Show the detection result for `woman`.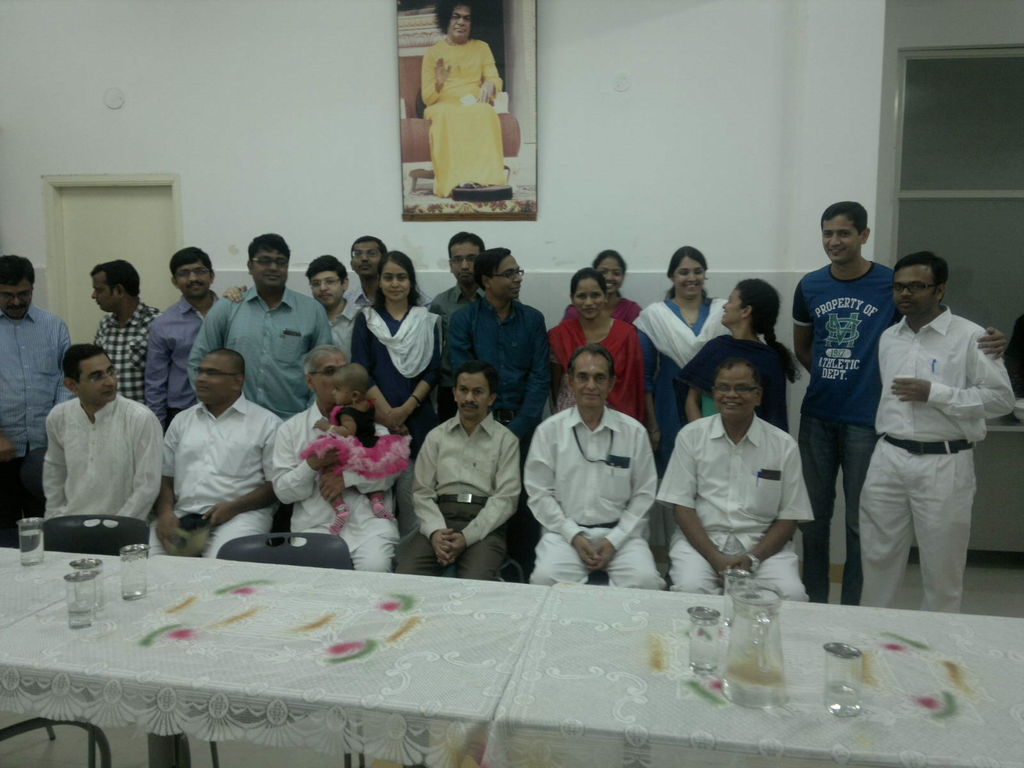
x1=351 y1=251 x2=440 y2=533.
